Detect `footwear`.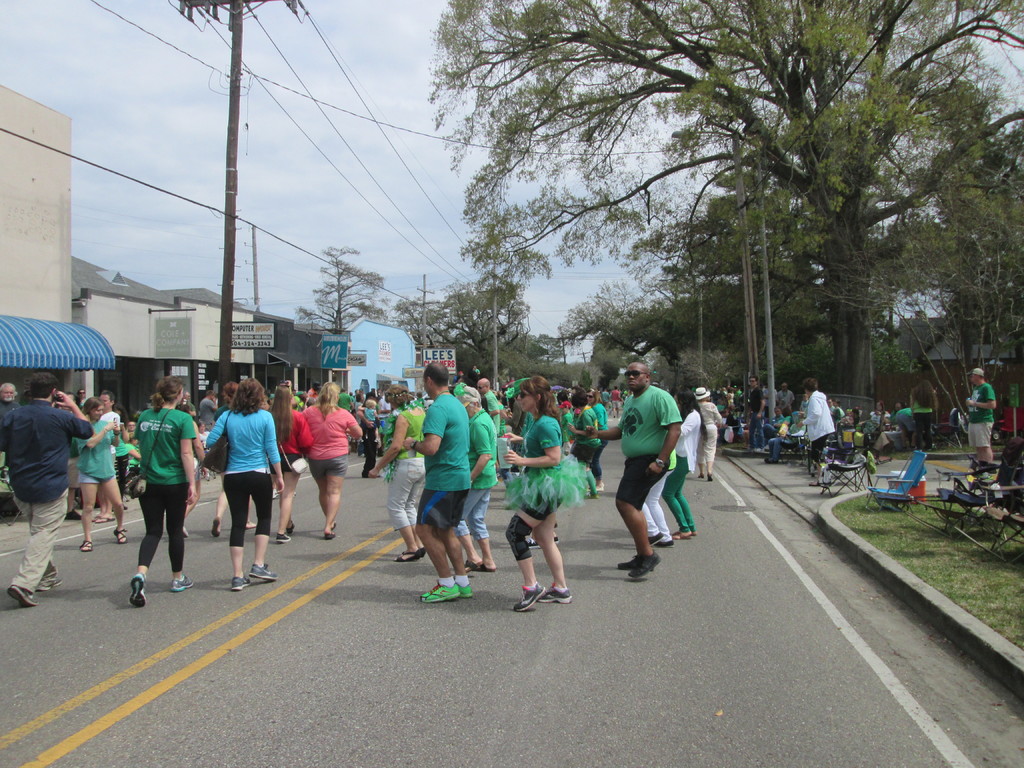
Detected at x1=277 y1=533 x2=288 y2=545.
